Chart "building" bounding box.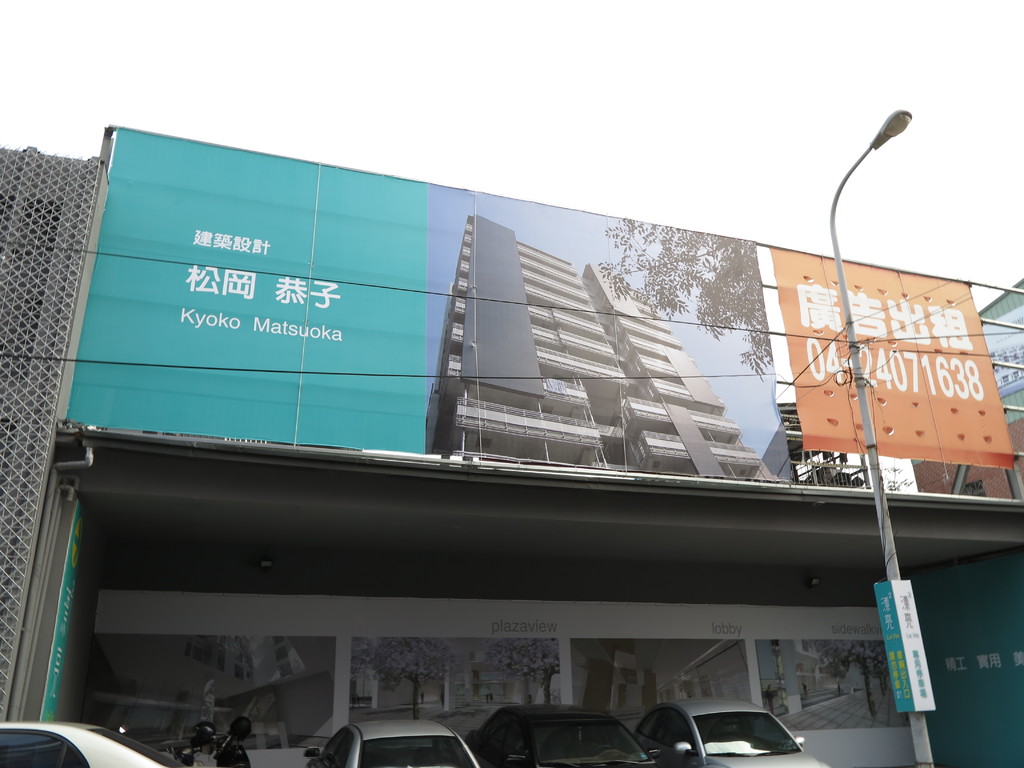
Charted: <box>0,141,113,719</box>.
